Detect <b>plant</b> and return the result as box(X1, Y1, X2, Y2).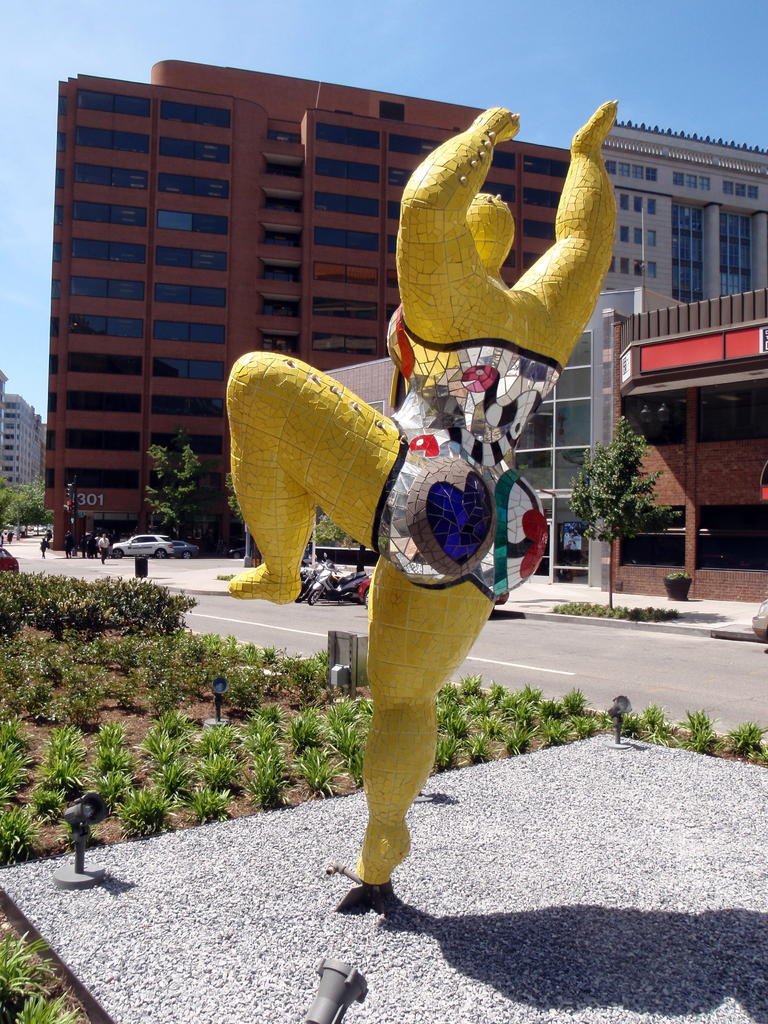
box(310, 510, 355, 550).
